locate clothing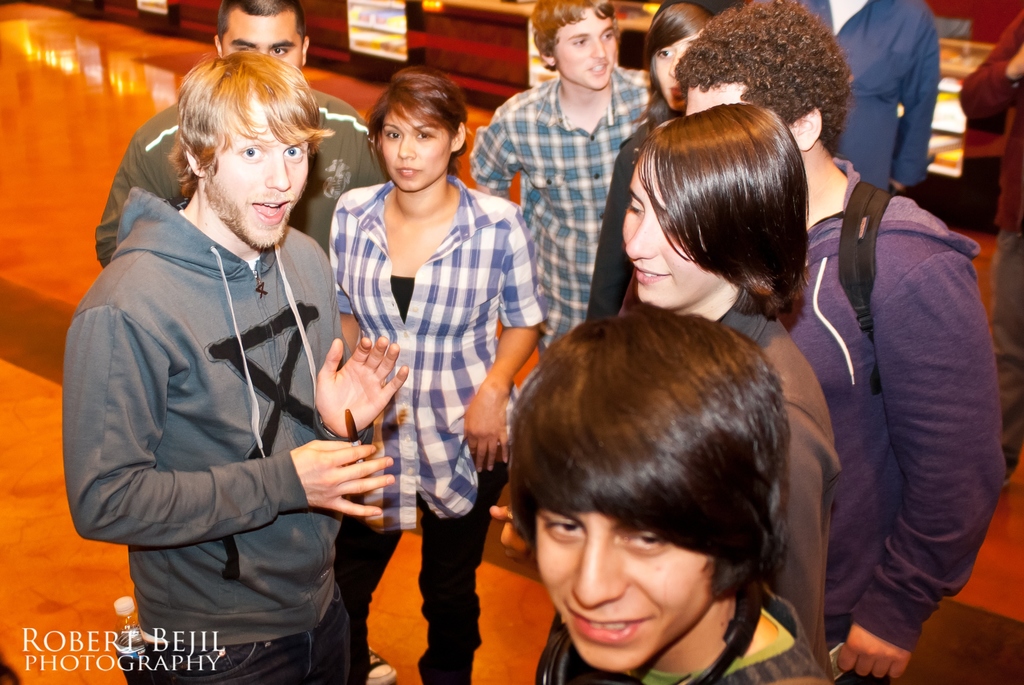
select_region(464, 51, 652, 366)
